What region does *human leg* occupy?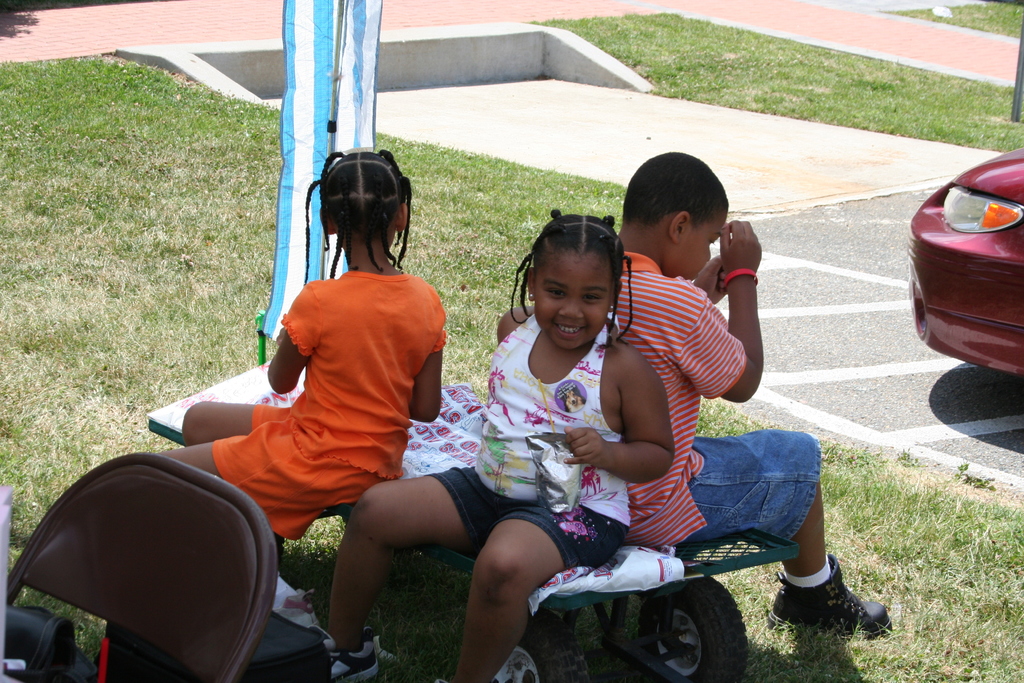
BBox(454, 500, 632, 682).
